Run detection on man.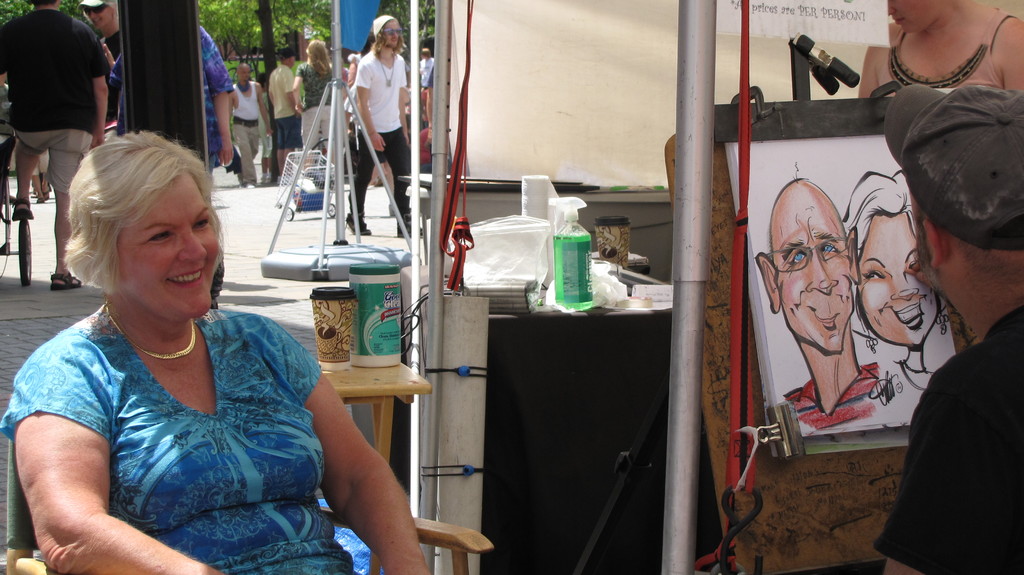
Result: bbox=[0, 0, 112, 288].
